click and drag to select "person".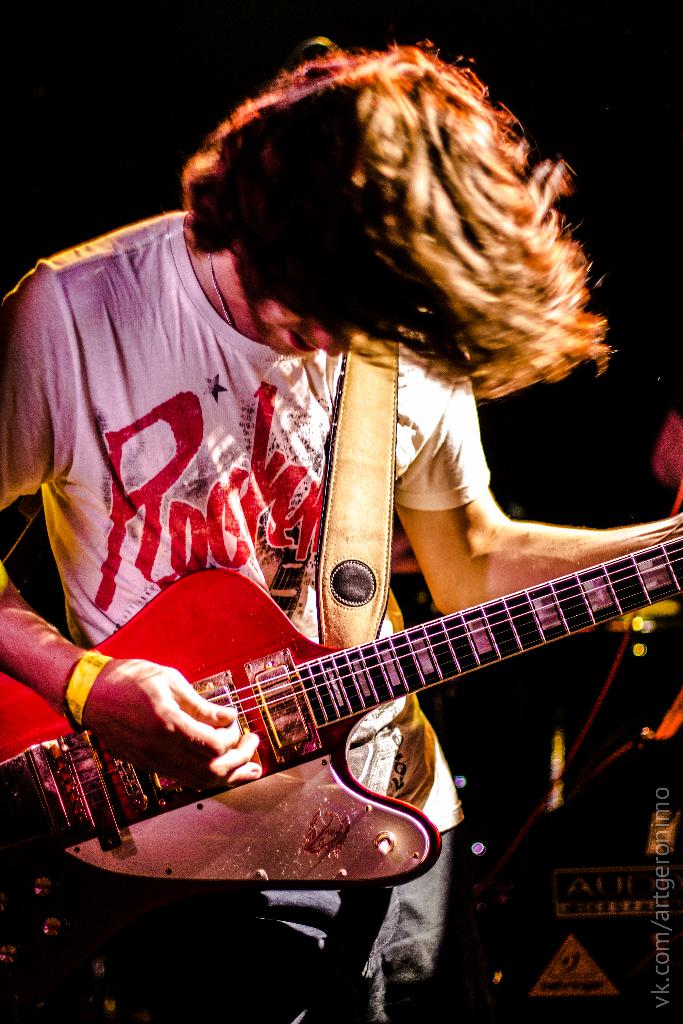
Selection: left=63, top=61, right=657, bottom=890.
